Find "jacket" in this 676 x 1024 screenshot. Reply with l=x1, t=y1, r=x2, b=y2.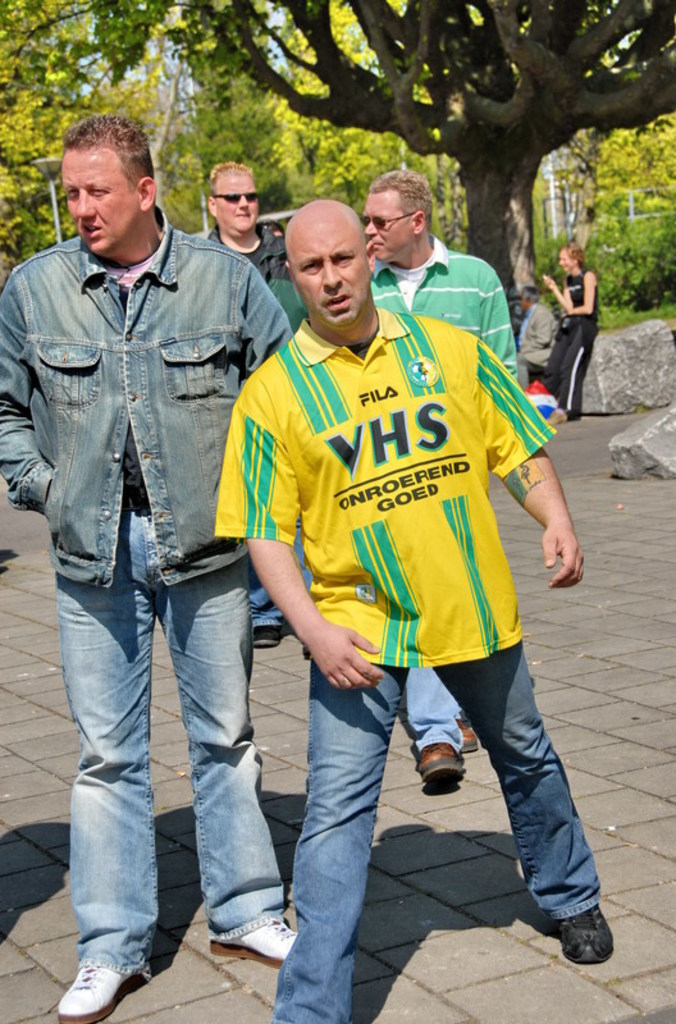
l=0, t=200, r=297, b=581.
